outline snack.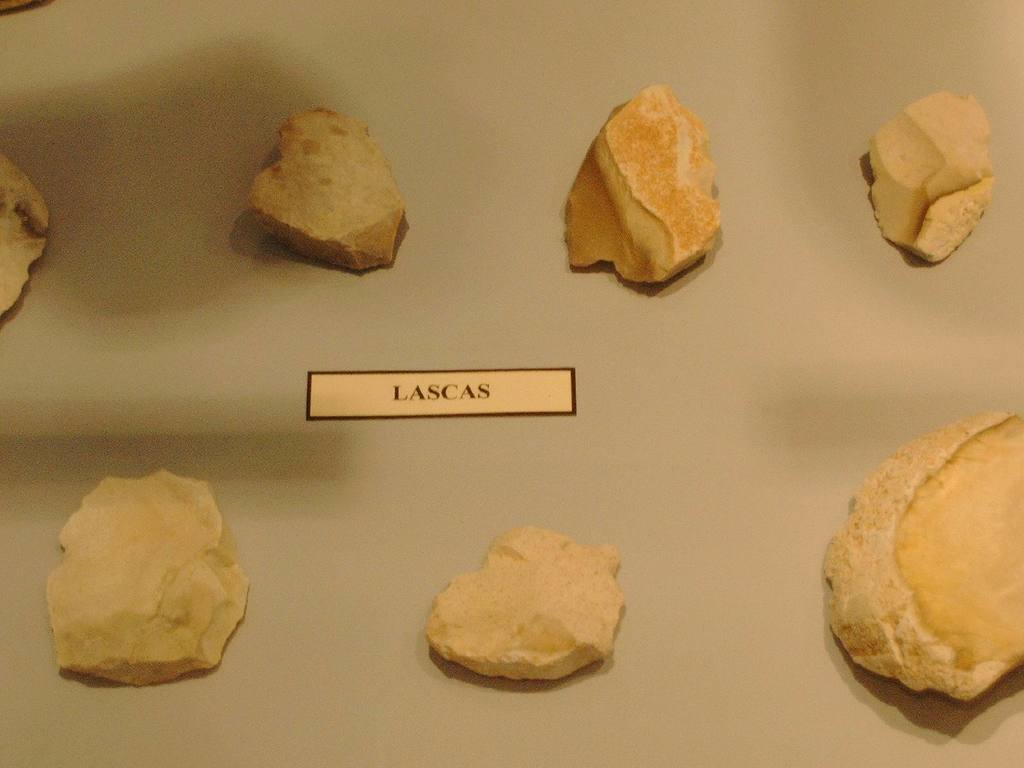
Outline: bbox=(858, 87, 993, 264).
